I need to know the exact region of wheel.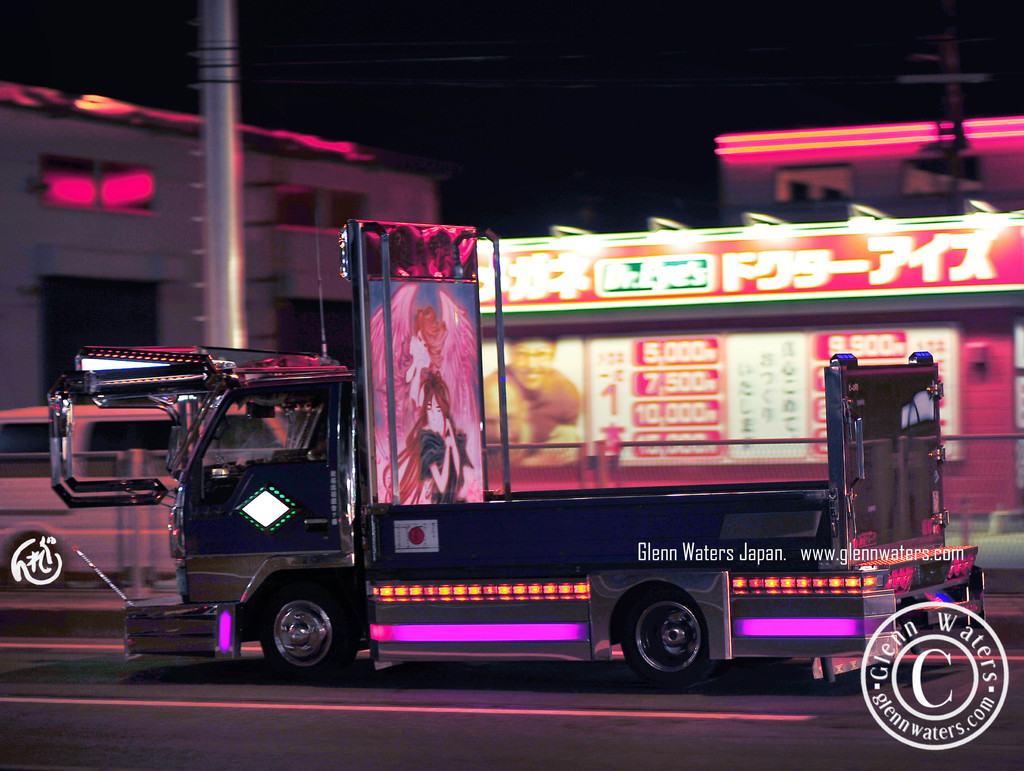
Region: detection(265, 583, 365, 679).
